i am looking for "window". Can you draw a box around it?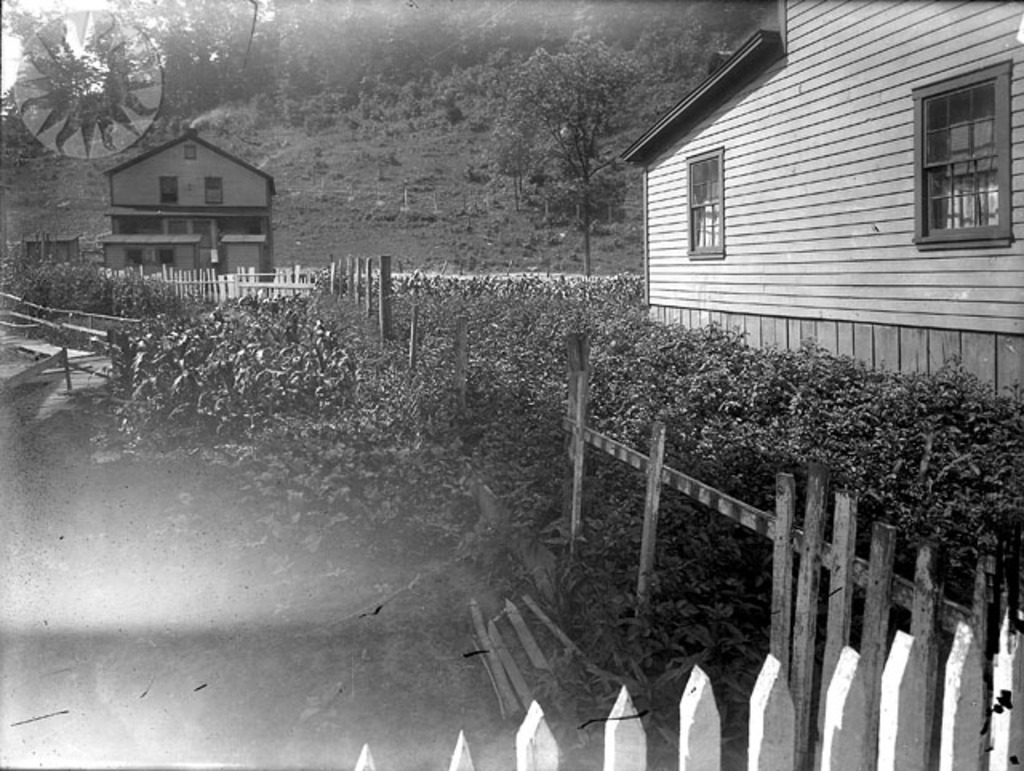
Sure, the bounding box is <bbox>682, 147, 728, 262</bbox>.
